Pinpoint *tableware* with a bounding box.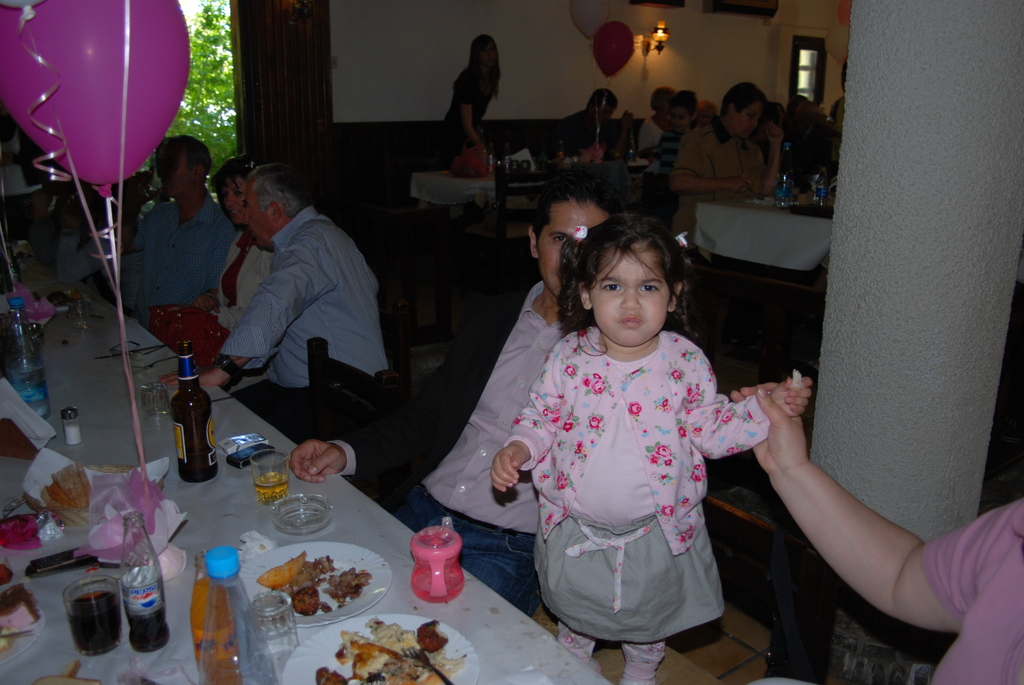
[234,544,390,644].
